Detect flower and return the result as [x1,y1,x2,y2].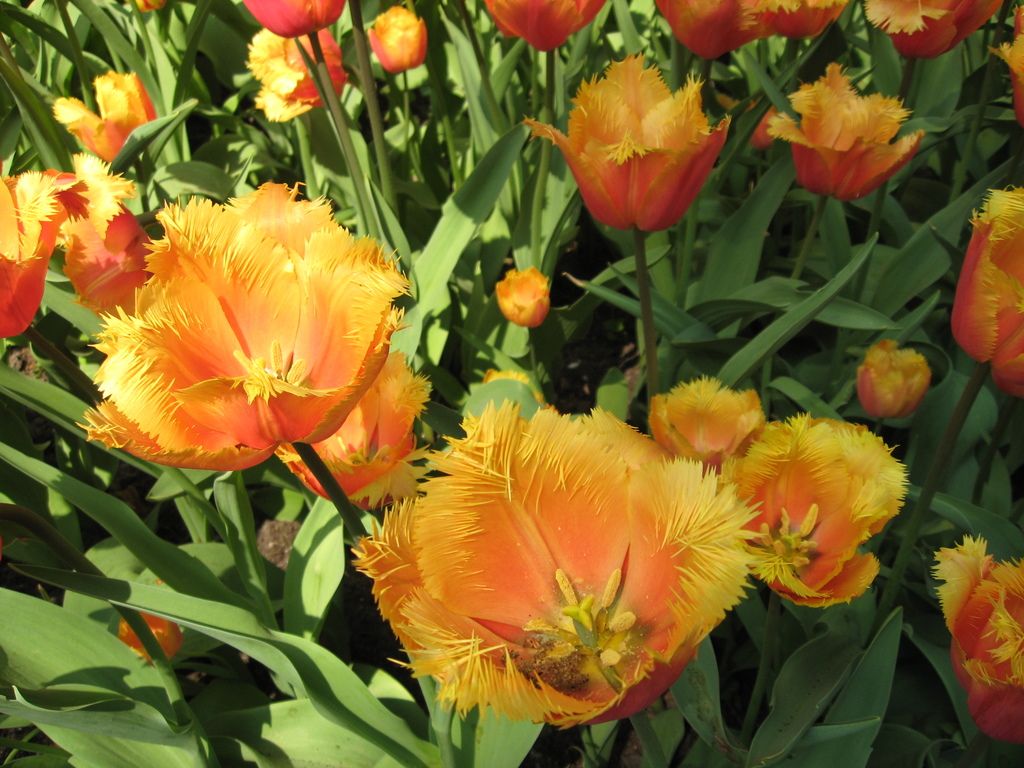
[493,264,566,324].
